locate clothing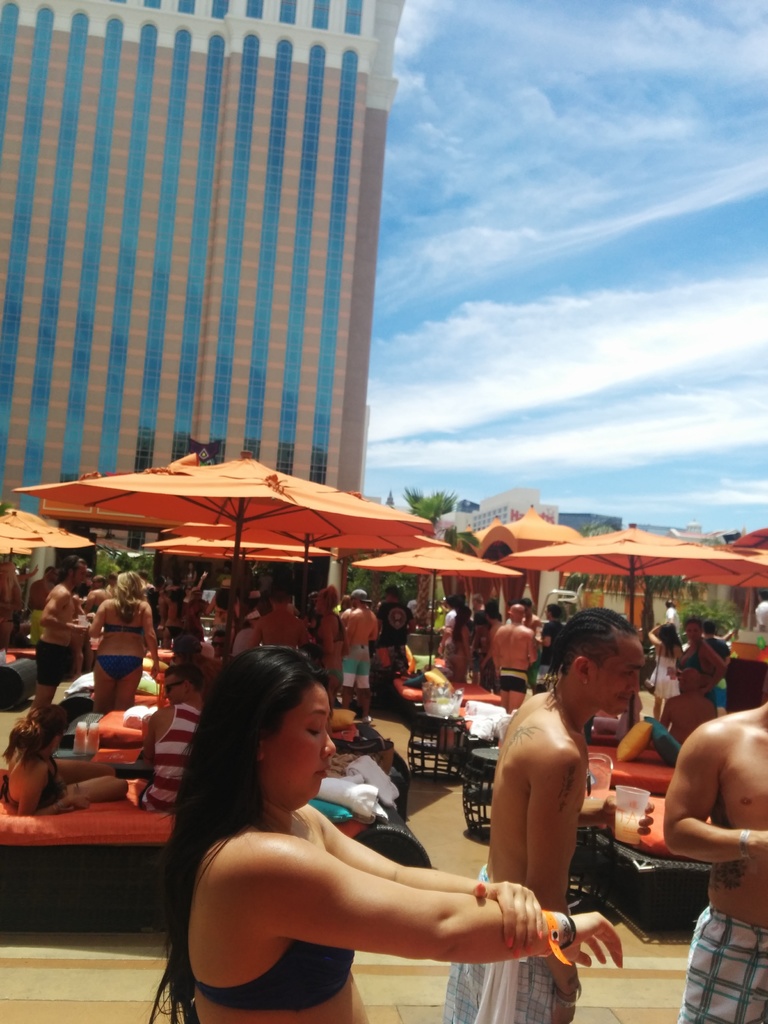
locate(190, 933, 358, 1009)
